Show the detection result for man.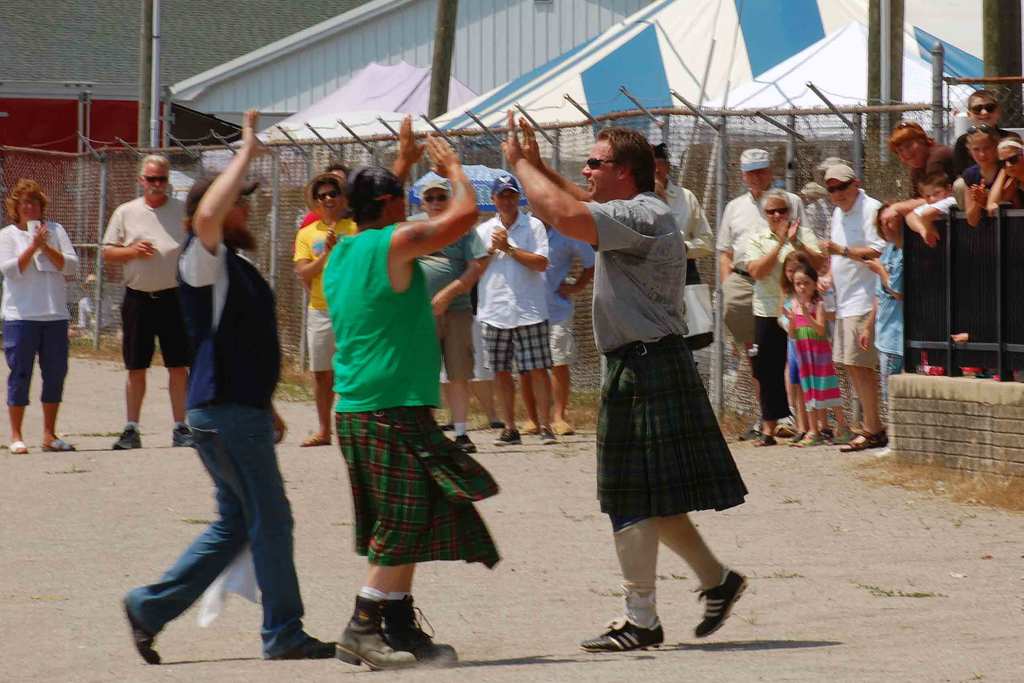
Rect(498, 108, 762, 653).
